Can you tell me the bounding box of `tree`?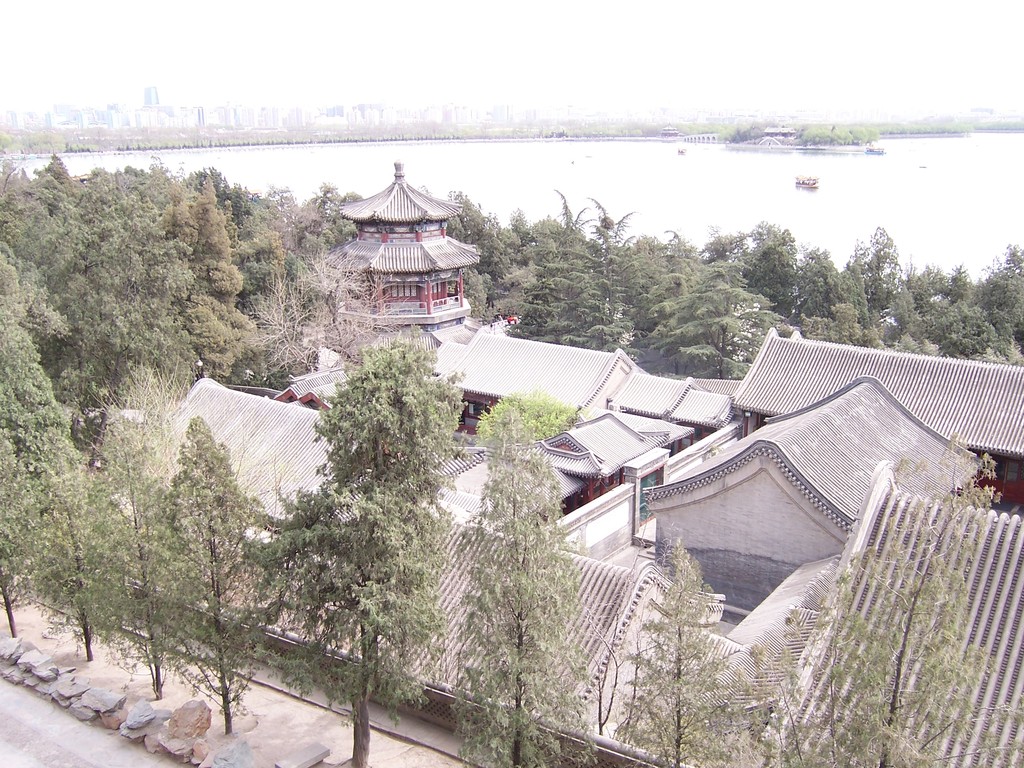
85,355,200,713.
